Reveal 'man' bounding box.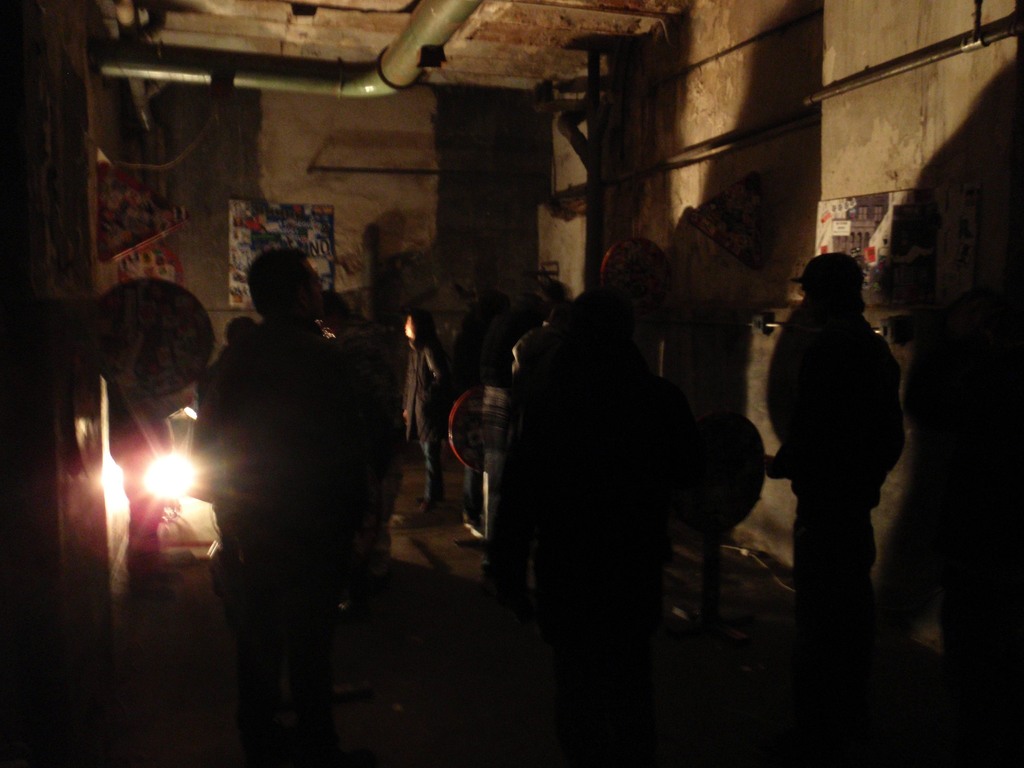
Revealed: region(195, 244, 352, 593).
